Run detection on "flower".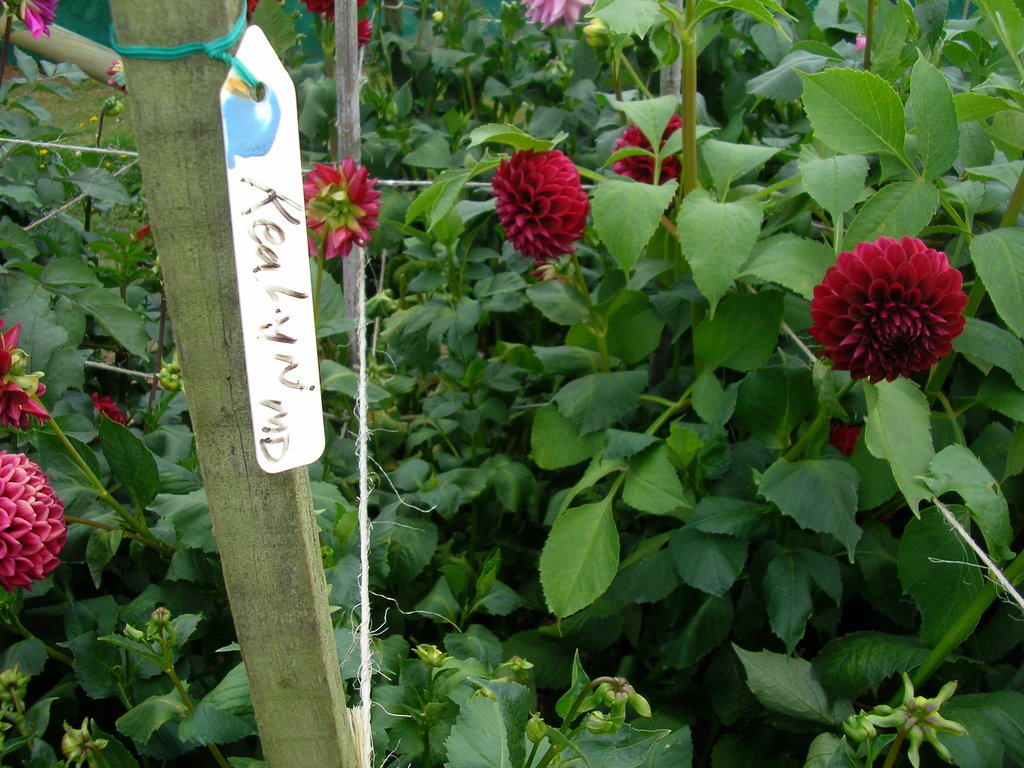
Result: 806/228/966/381.
